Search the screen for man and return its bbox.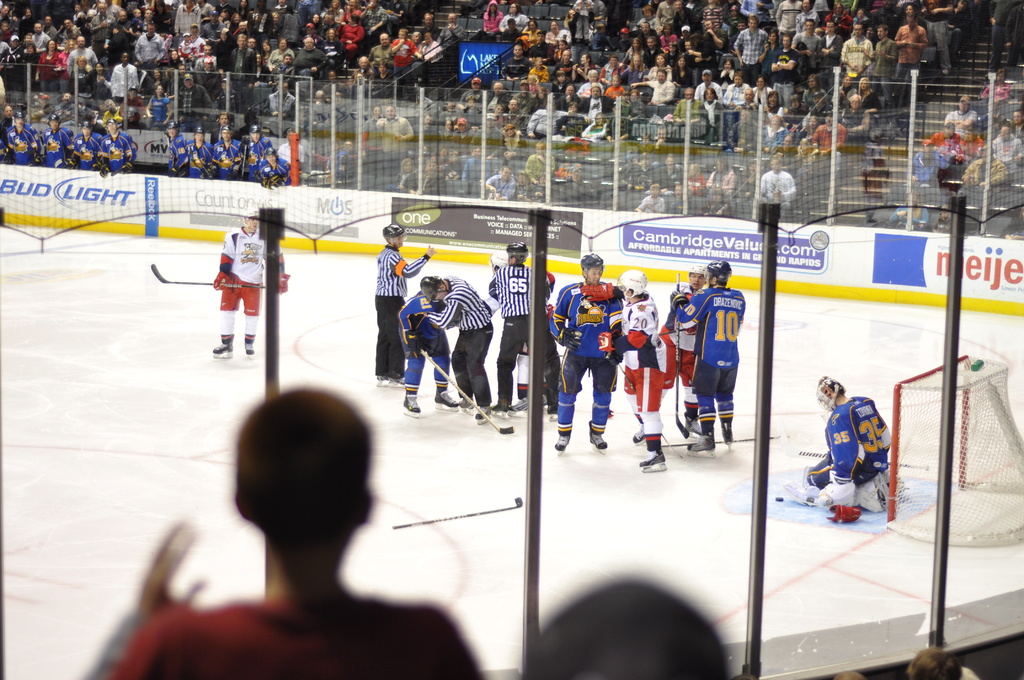
Found: x1=103 y1=96 x2=127 y2=126.
